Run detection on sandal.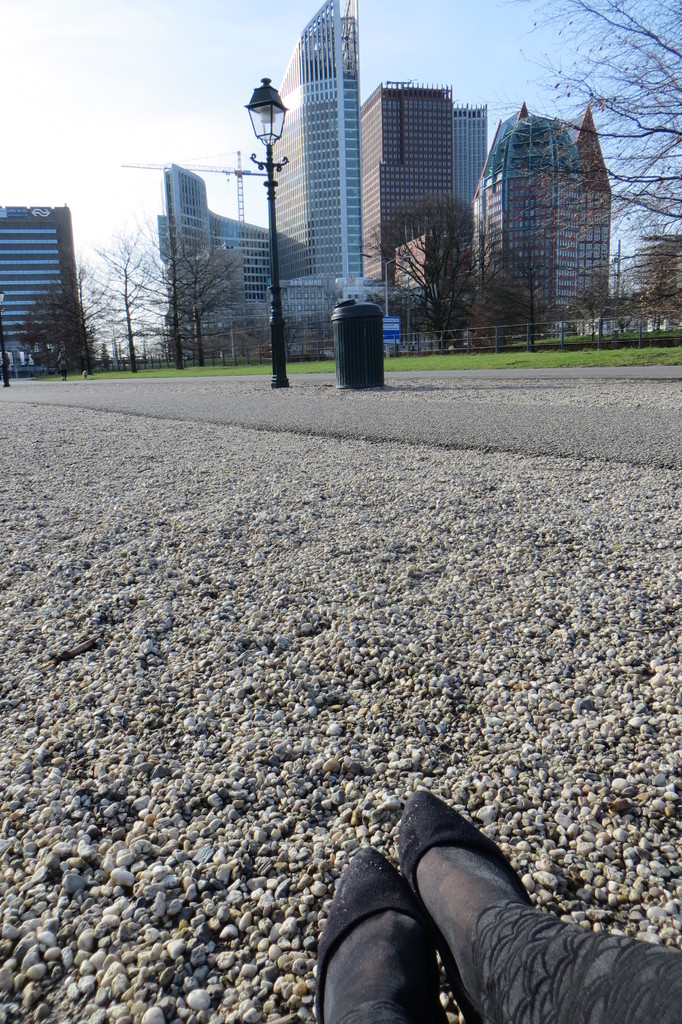
Result: (314,844,445,1023).
